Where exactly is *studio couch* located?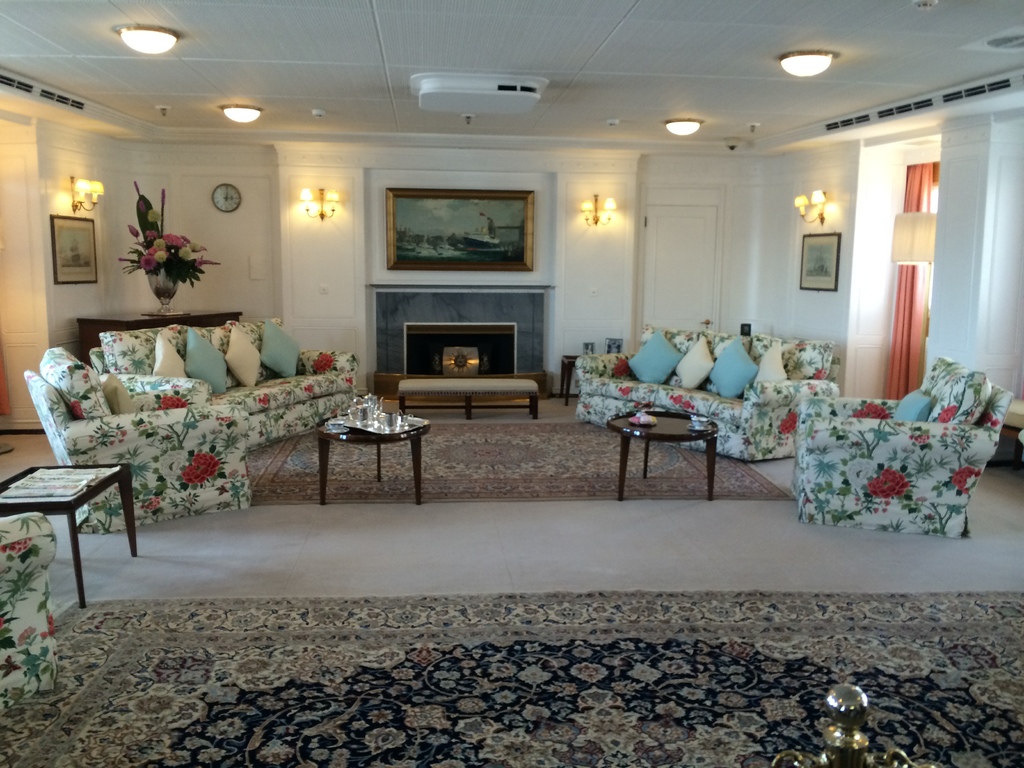
Its bounding box is detection(24, 344, 250, 536).
